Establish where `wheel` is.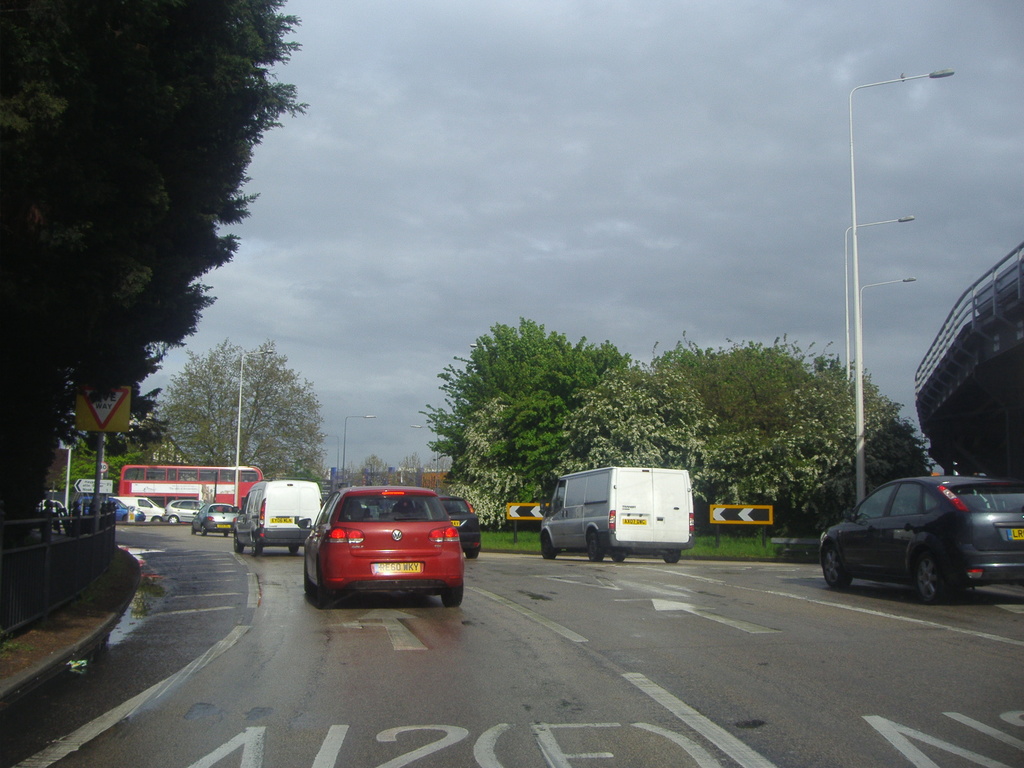
Established at <bbox>908, 549, 957, 608</bbox>.
